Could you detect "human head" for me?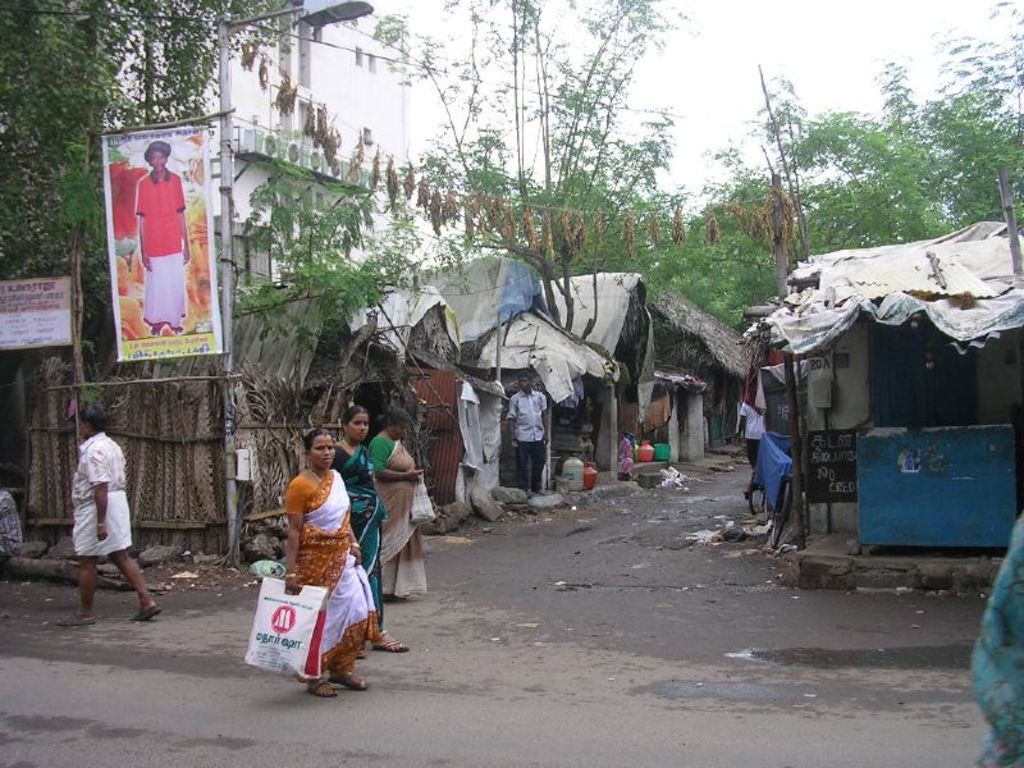
Detection result: 74,406,106,439.
